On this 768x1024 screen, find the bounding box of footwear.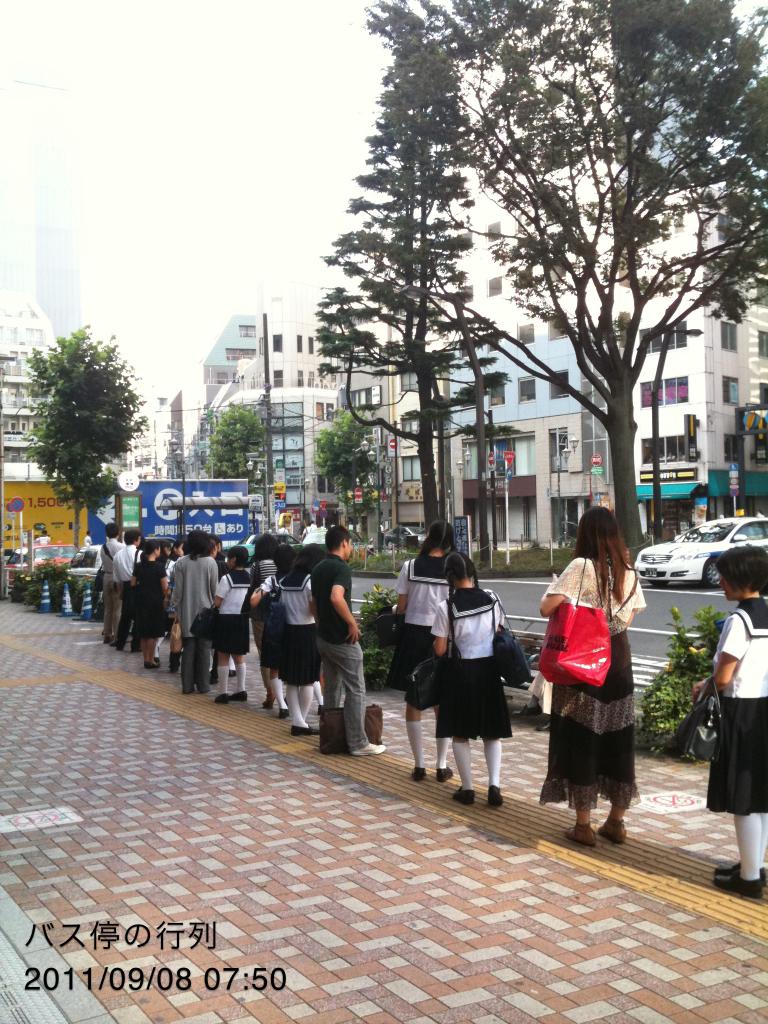
Bounding box: l=288, t=725, r=319, b=737.
